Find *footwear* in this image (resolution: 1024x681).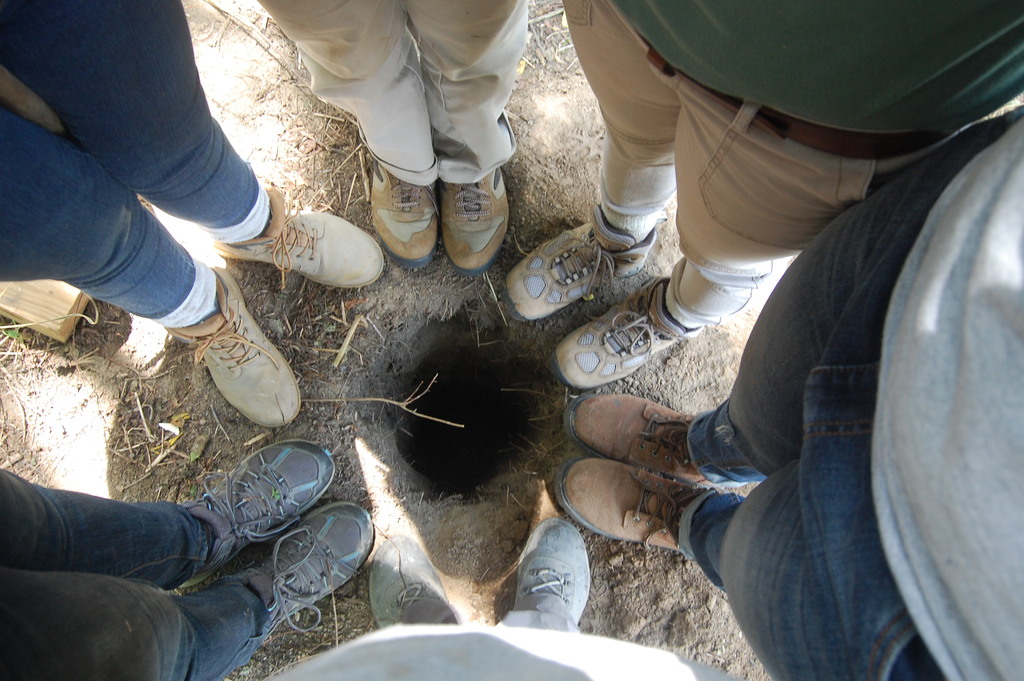
bbox=(369, 536, 445, 628).
